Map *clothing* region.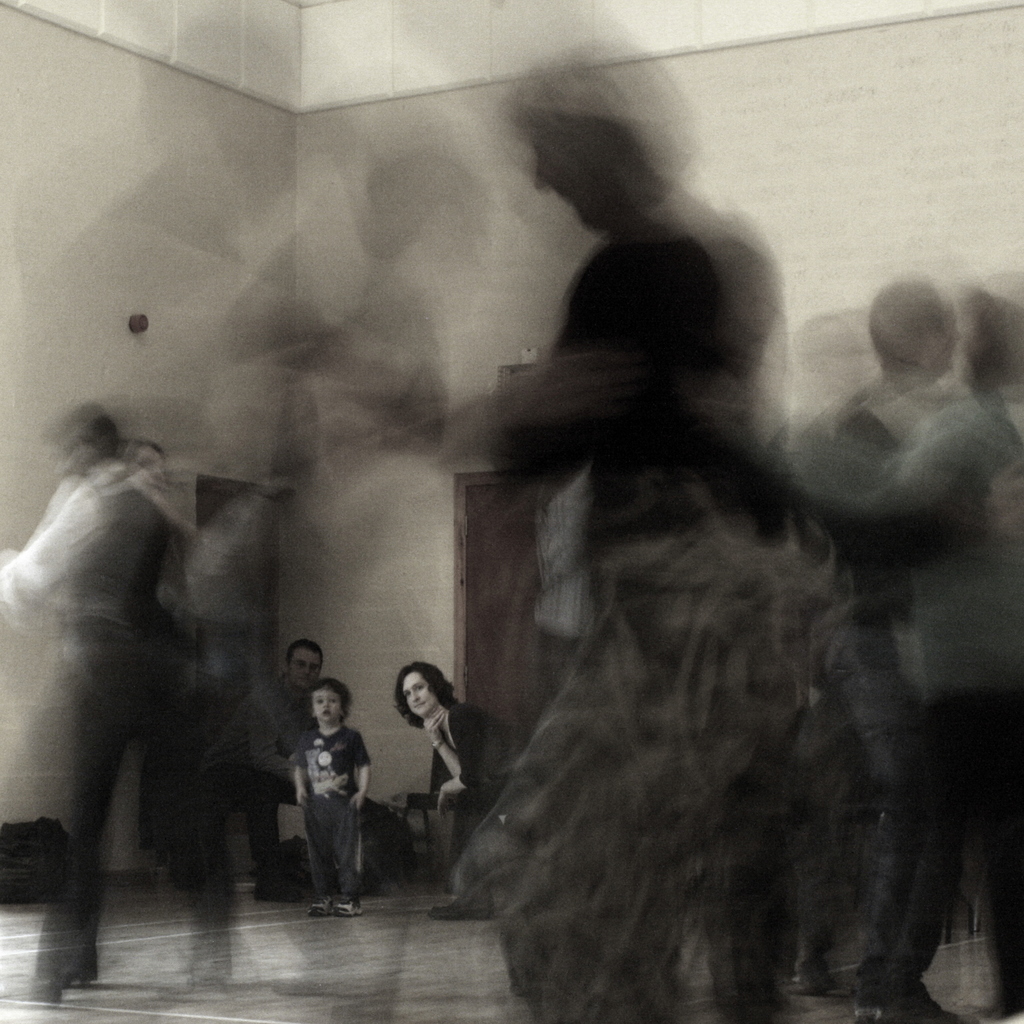
Mapped to (left=772, top=388, right=1023, bottom=1012).
